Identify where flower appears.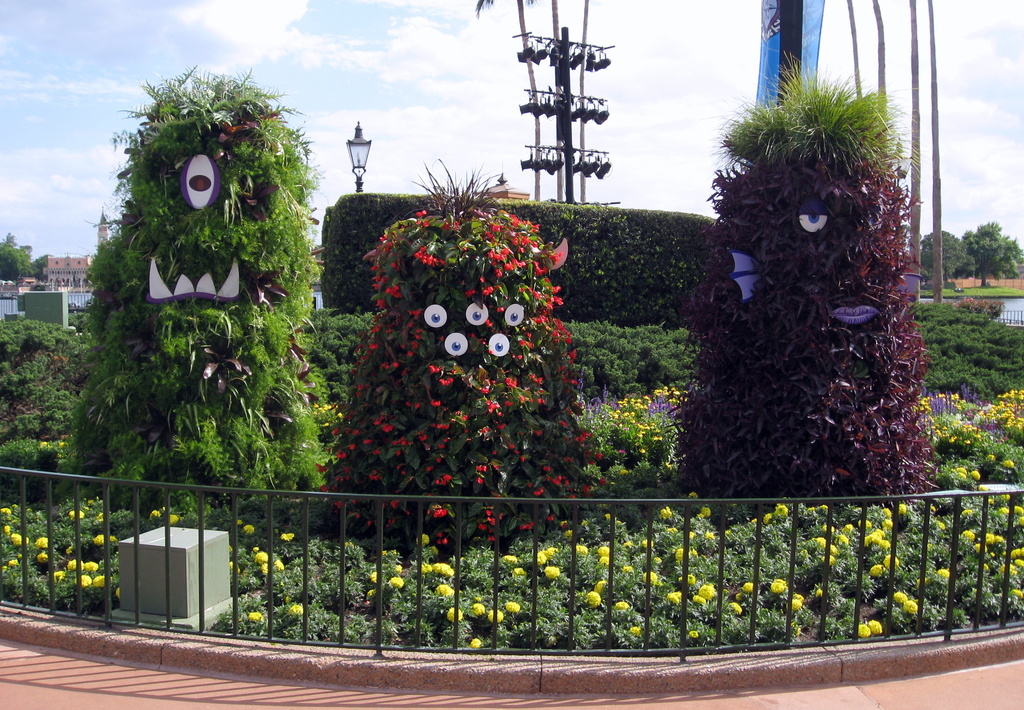
Appears at (left=248, top=607, right=262, bottom=621).
